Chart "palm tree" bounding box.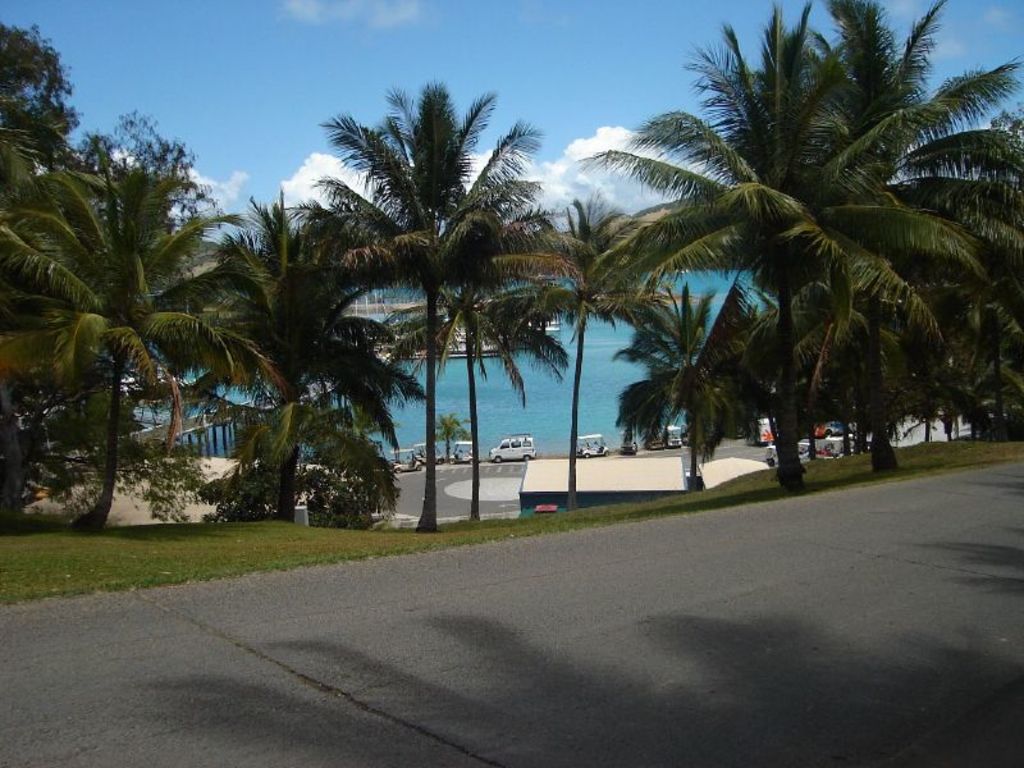
Charted: l=420, t=244, r=580, b=535.
